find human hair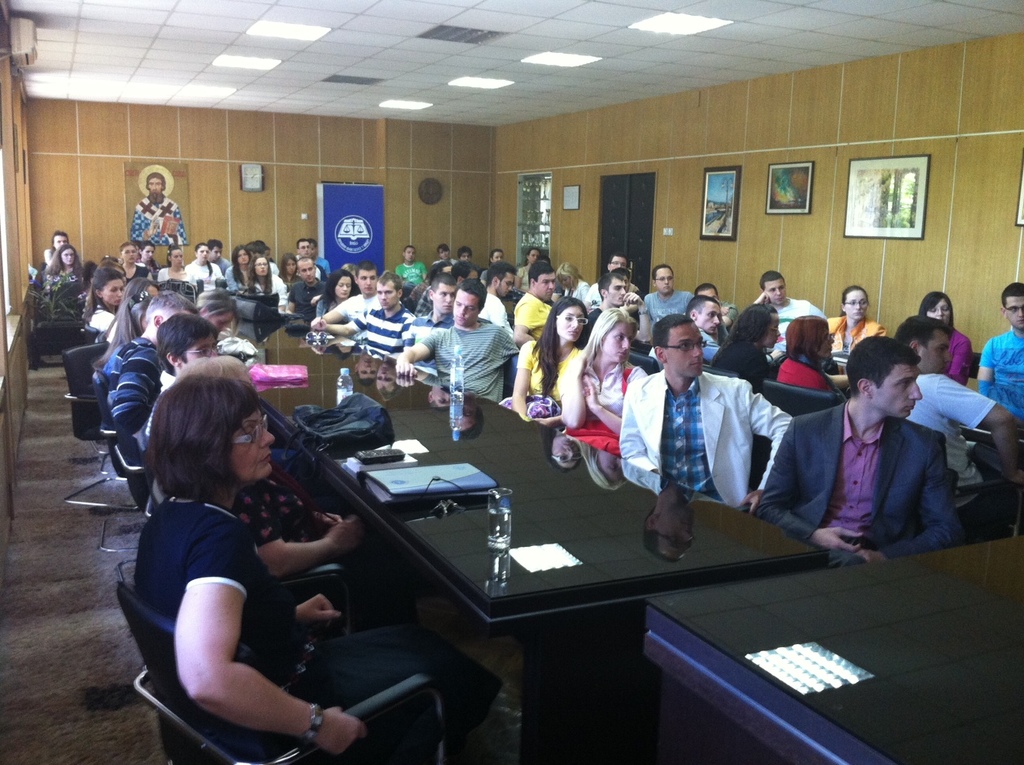
locate(355, 264, 381, 281)
